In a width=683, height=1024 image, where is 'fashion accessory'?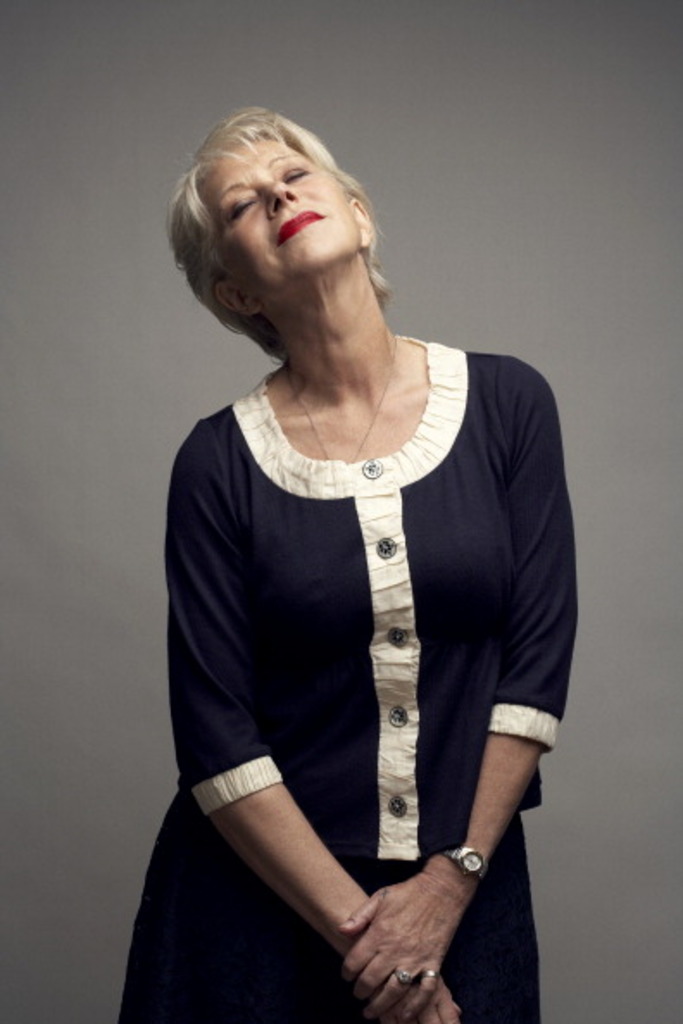
[left=397, top=972, right=410, bottom=979].
